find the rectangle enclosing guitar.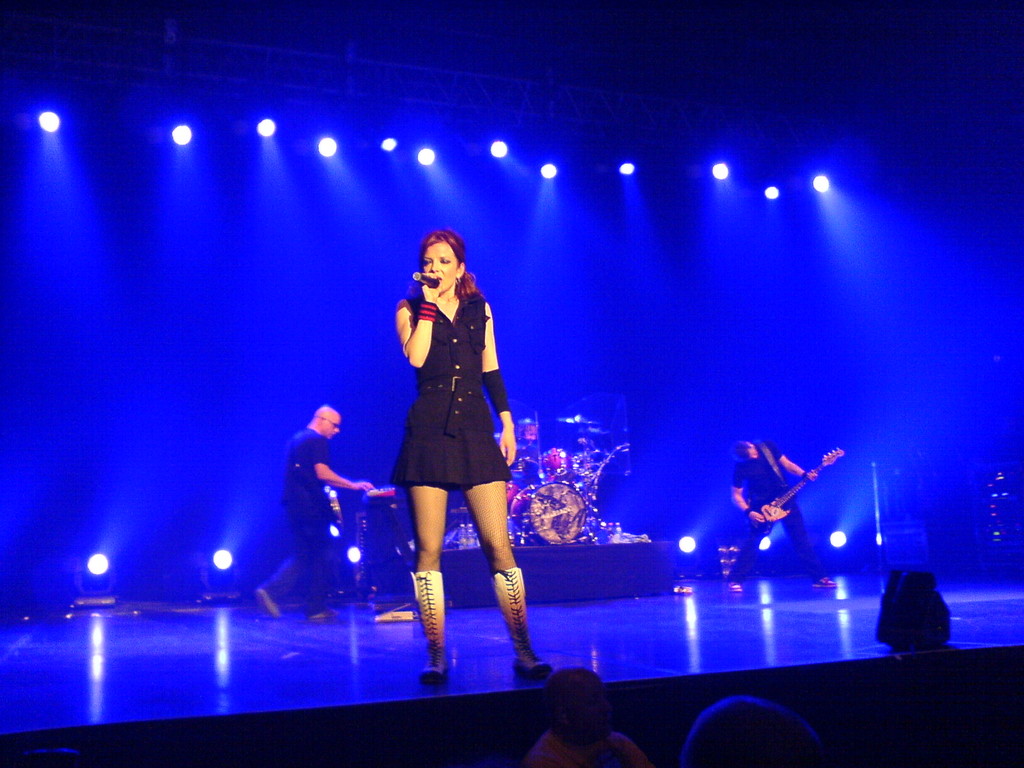
[310, 478, 346, 538].
